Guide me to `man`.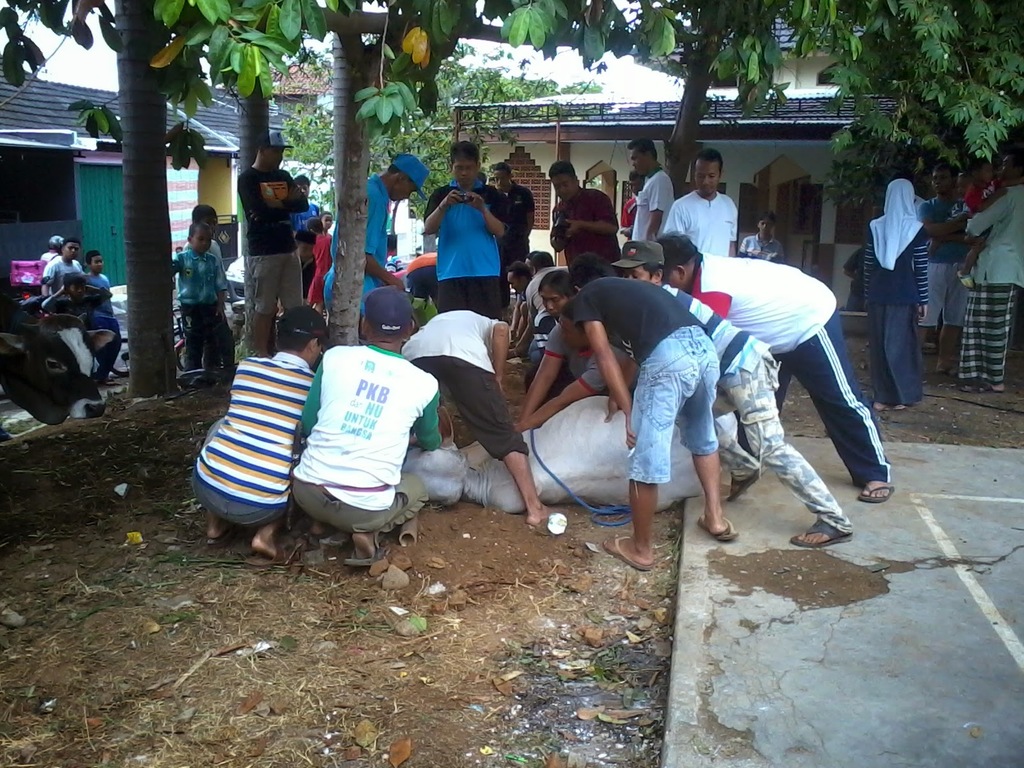
Guidance: <region>571, 255, 743, 569</region>.
